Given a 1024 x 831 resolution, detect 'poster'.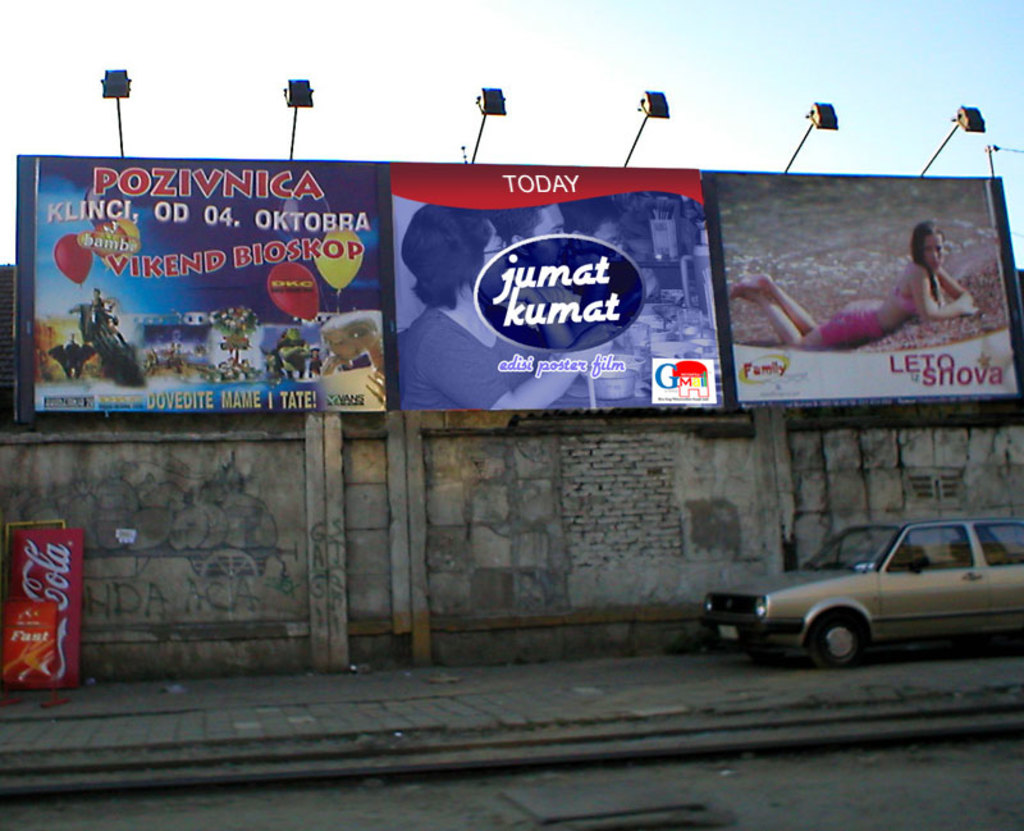
29,156,389,408.
